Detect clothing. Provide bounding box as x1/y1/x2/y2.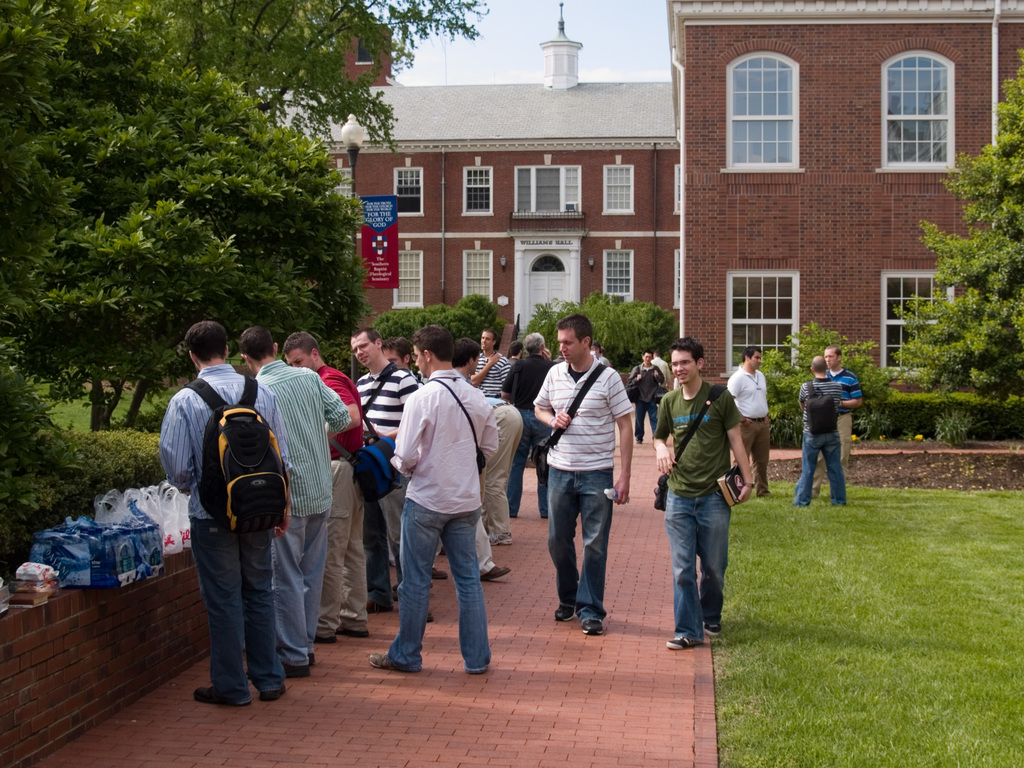
630/363/668/438.
